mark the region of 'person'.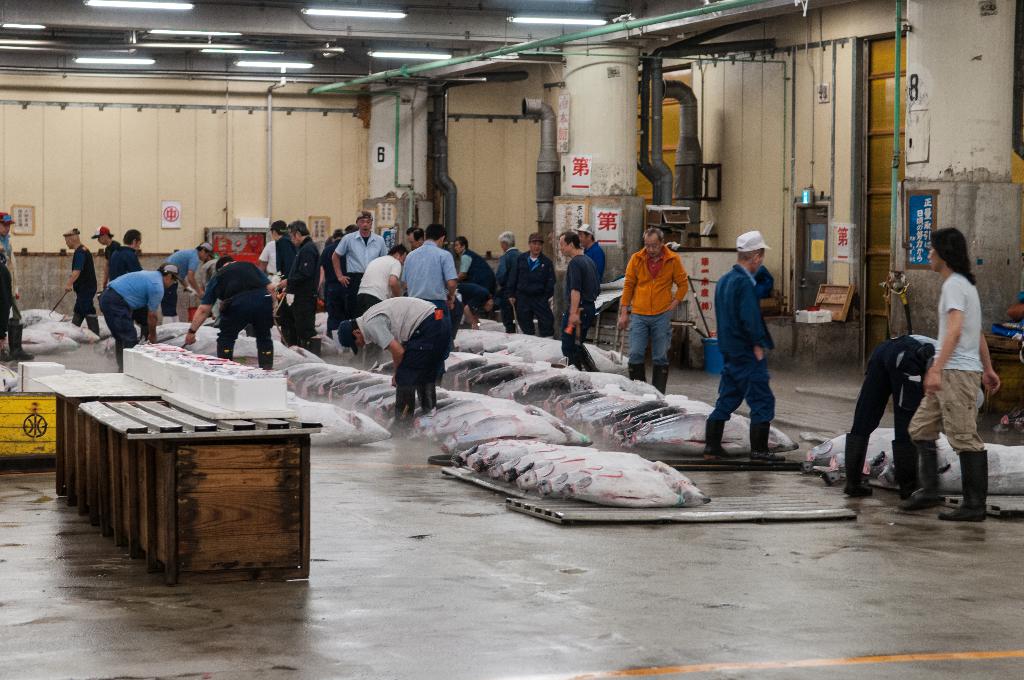
Region: <box>106,225,158,338</box>.
